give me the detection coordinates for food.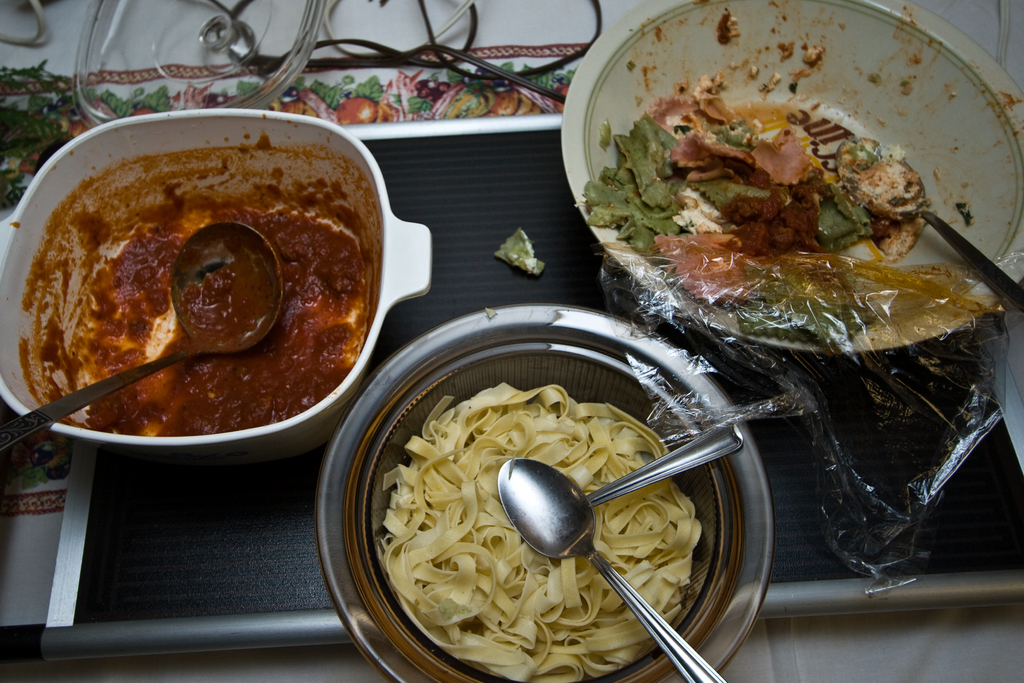
(x1=372, y1=383, x2=701, y2=679).
